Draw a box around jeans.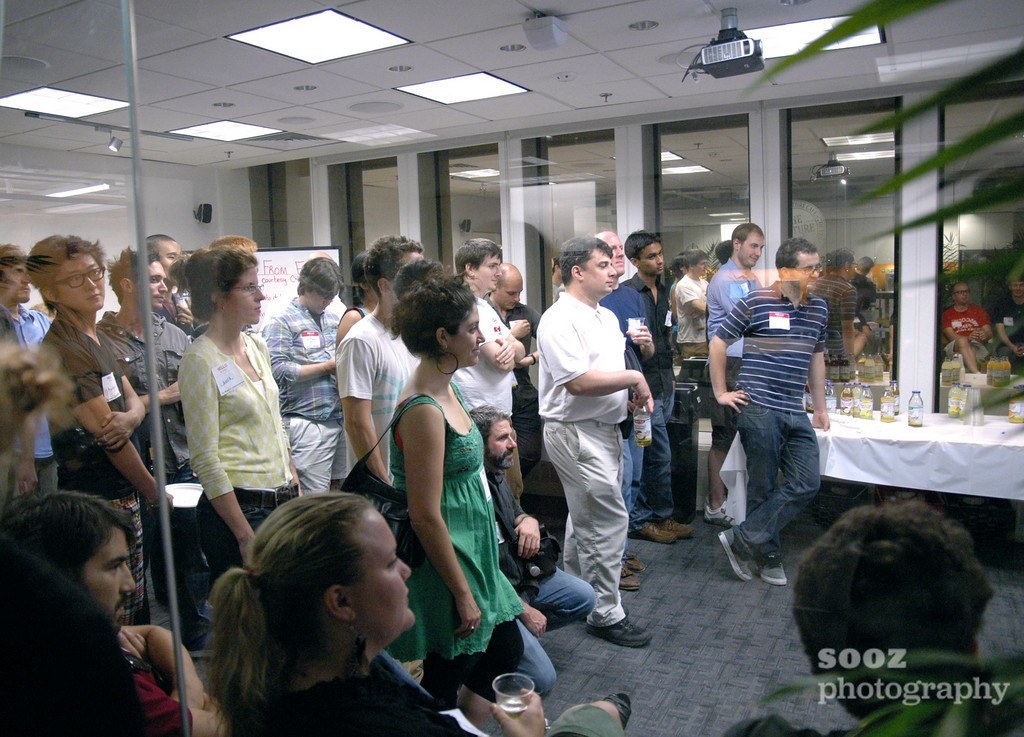
(x1=110, y1=309, x2=184, y2=459).
